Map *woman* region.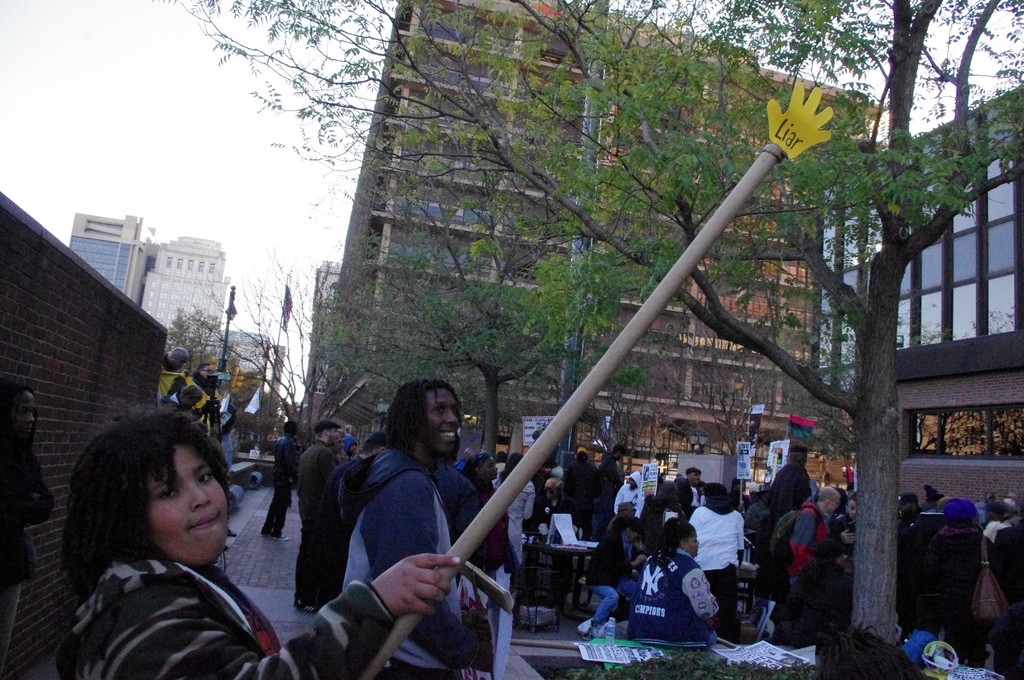
Mapped to [x1=642, y1=482, x2=687, y2=559].
